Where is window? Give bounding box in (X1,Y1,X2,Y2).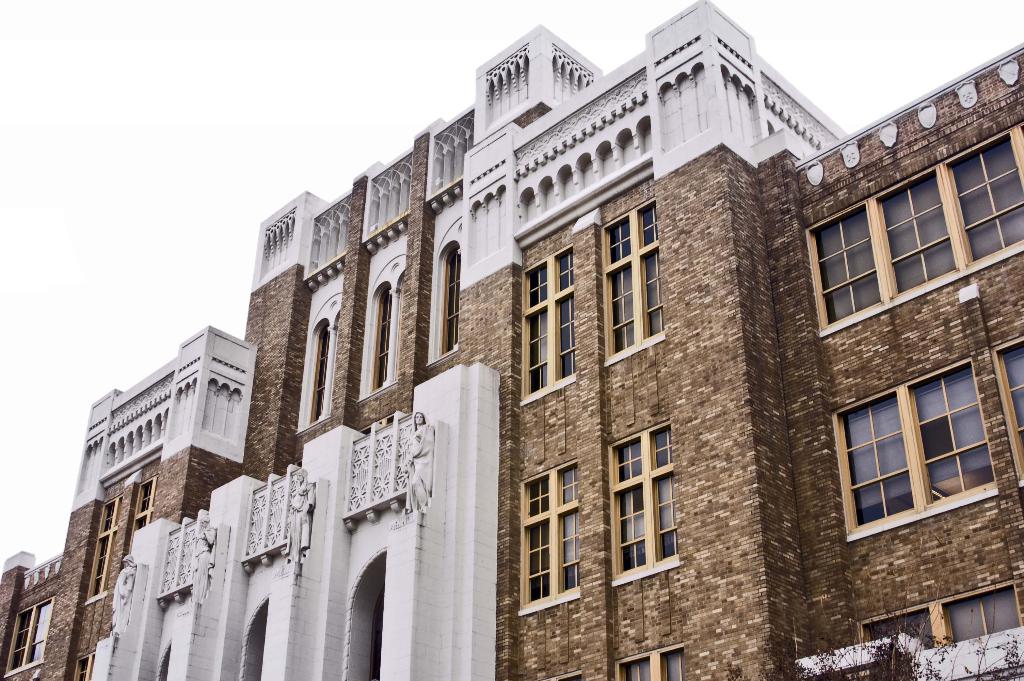
(0,588,56,680).
